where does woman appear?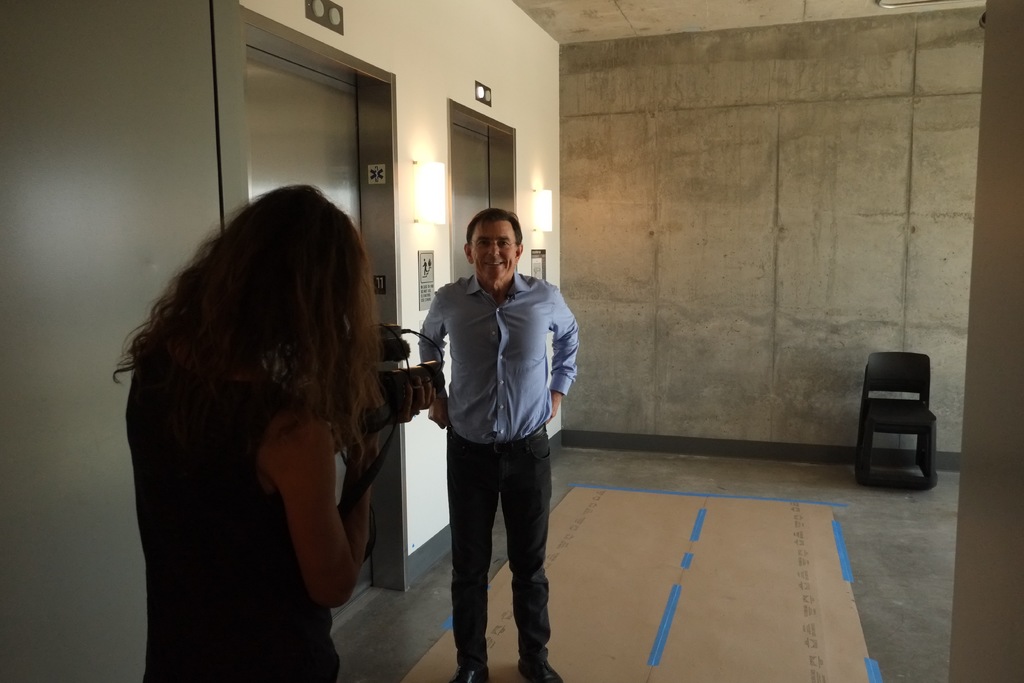
Appears at (117, 176, 390, 682).
